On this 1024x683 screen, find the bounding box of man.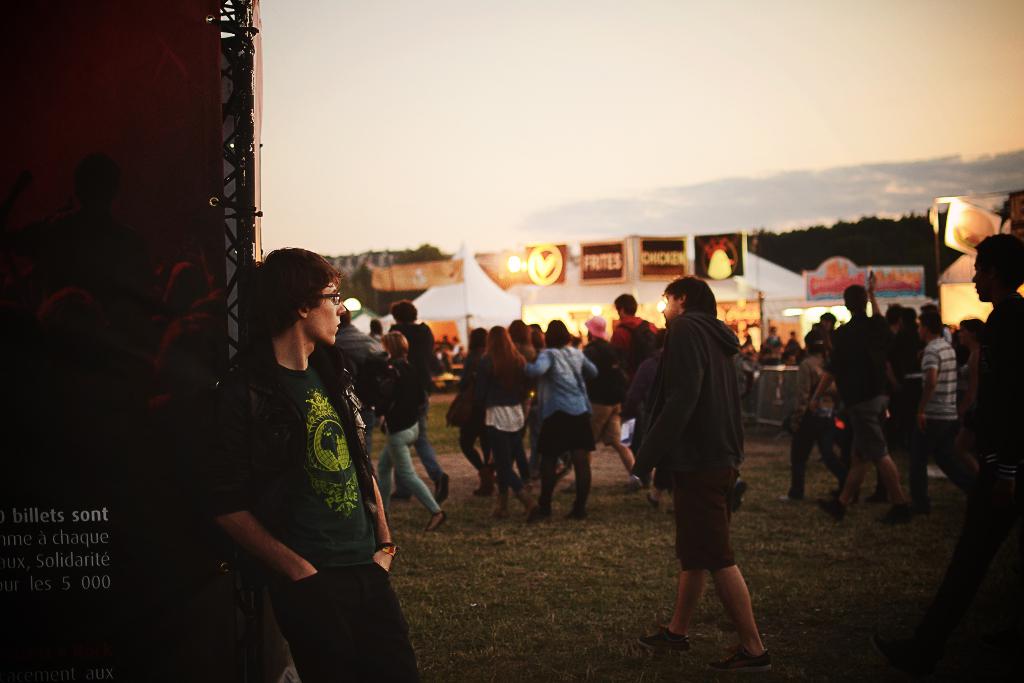
Bounding box: region(951, 227, 1023, 602).
